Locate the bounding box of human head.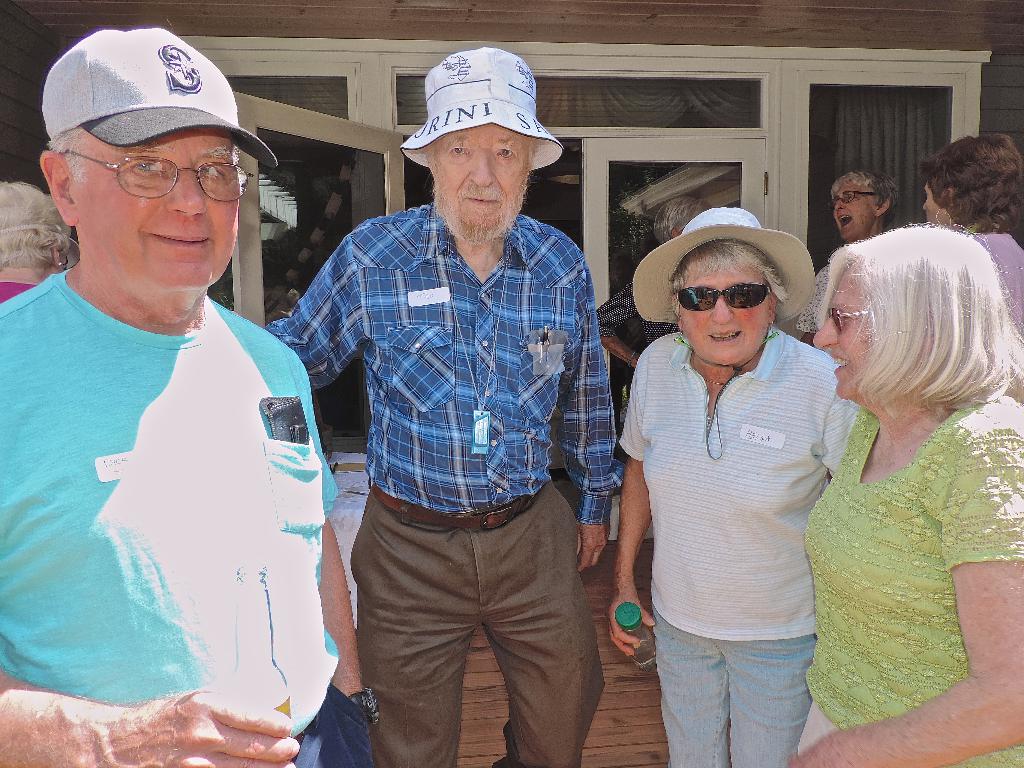
Bounding box: (35, 20, 282, 300).
